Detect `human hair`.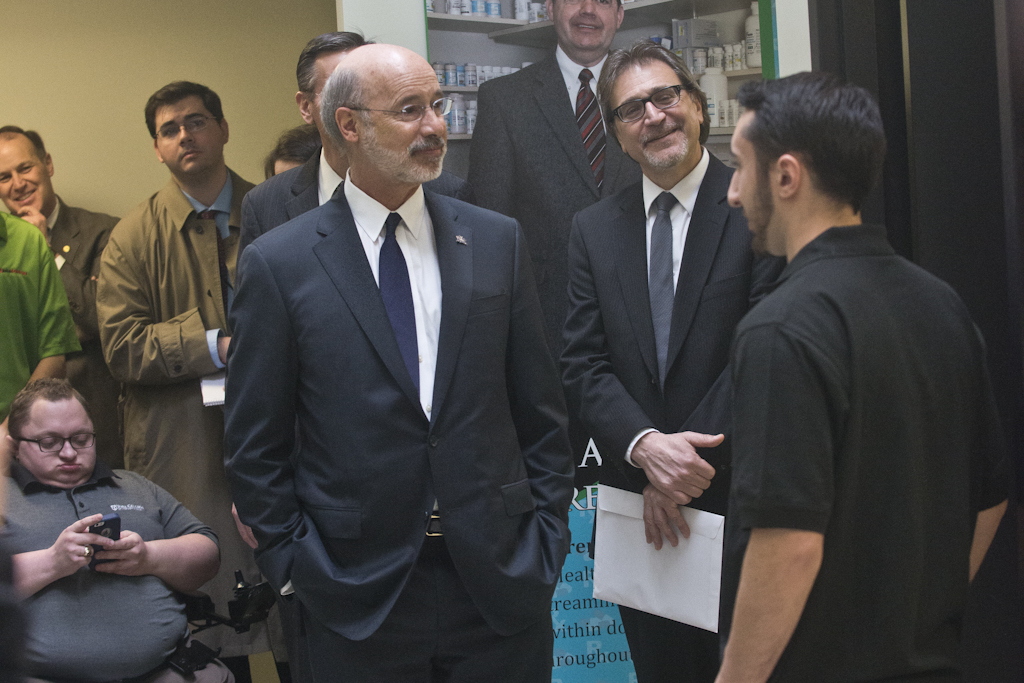
Detected at [8, 377, 95, 463].
